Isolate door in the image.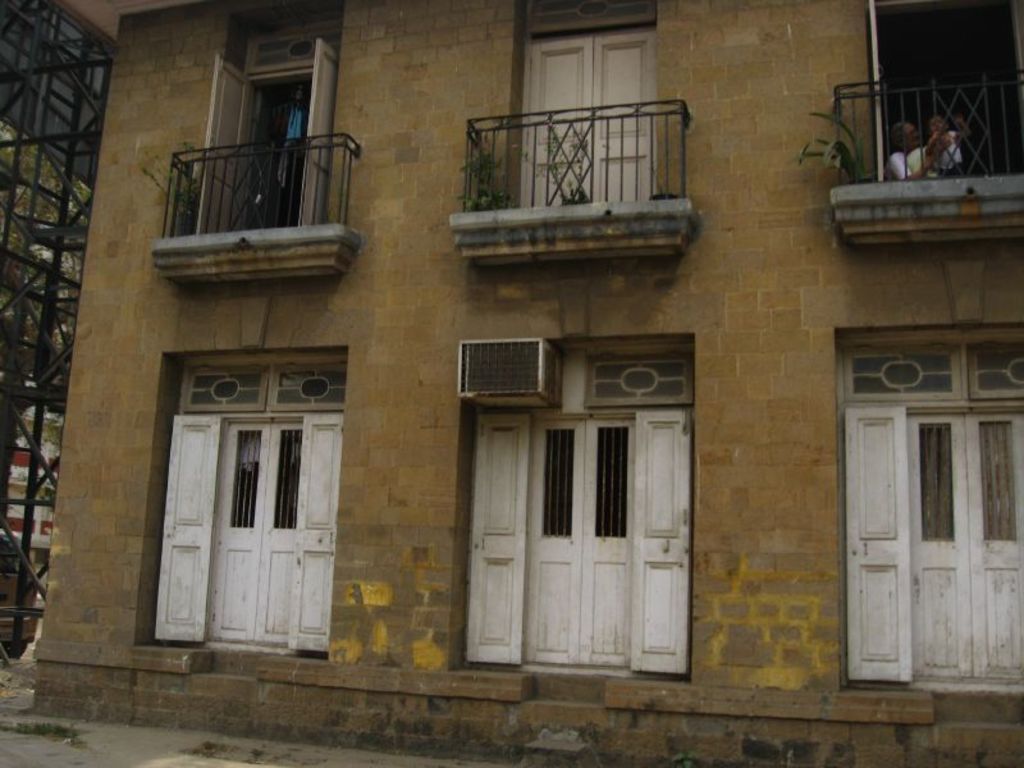
Isolated region: bbox=[873, 0, 883, 182].
